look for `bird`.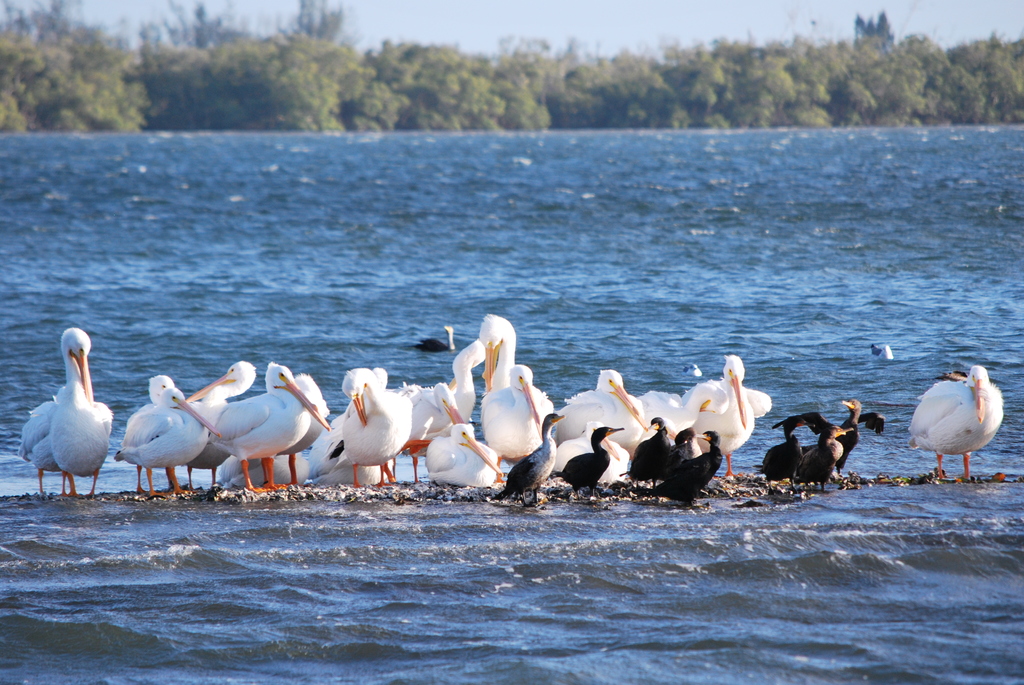
Found: 867 342 899 361.
